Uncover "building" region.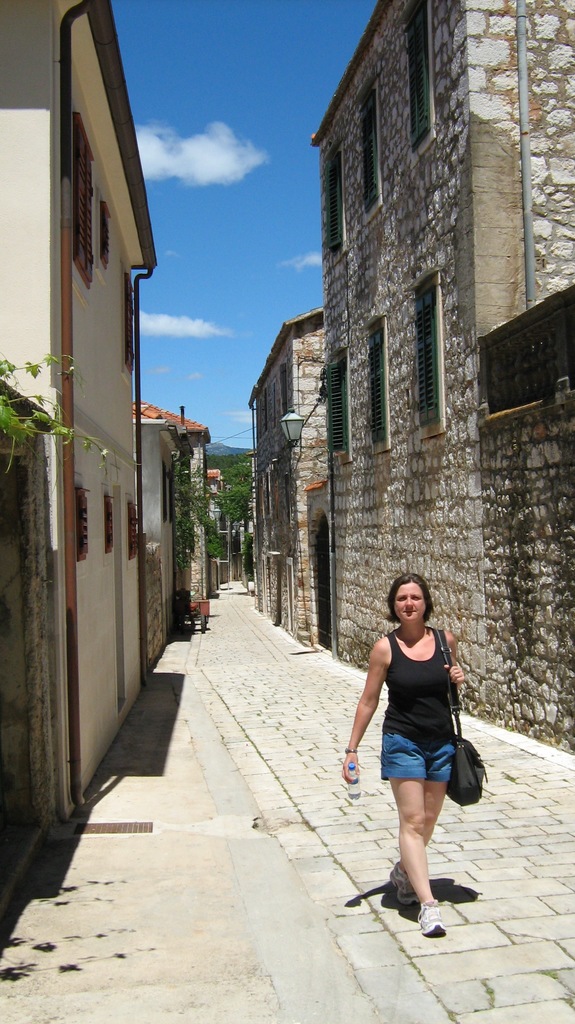
Uncovered: Rect(0, 0, 161, 834).
